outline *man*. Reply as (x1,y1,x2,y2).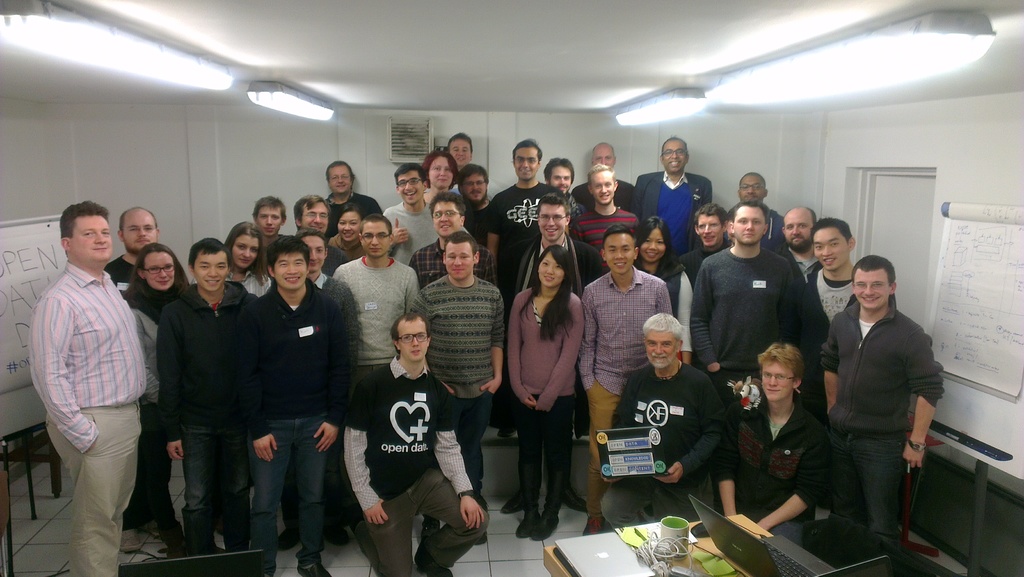
(543,159,575,195).
